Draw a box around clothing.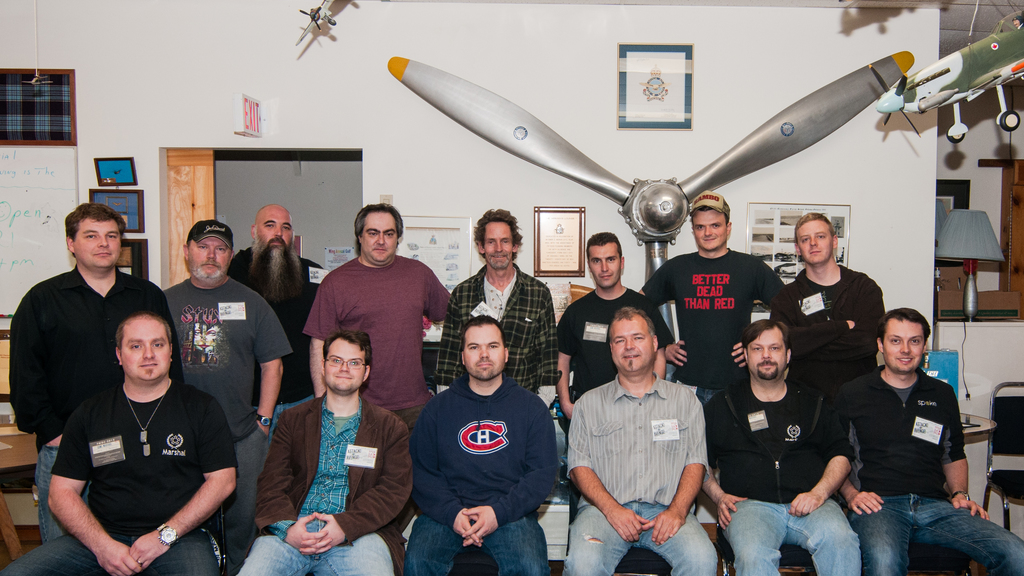
BBox(568, 346, 719, 550).
